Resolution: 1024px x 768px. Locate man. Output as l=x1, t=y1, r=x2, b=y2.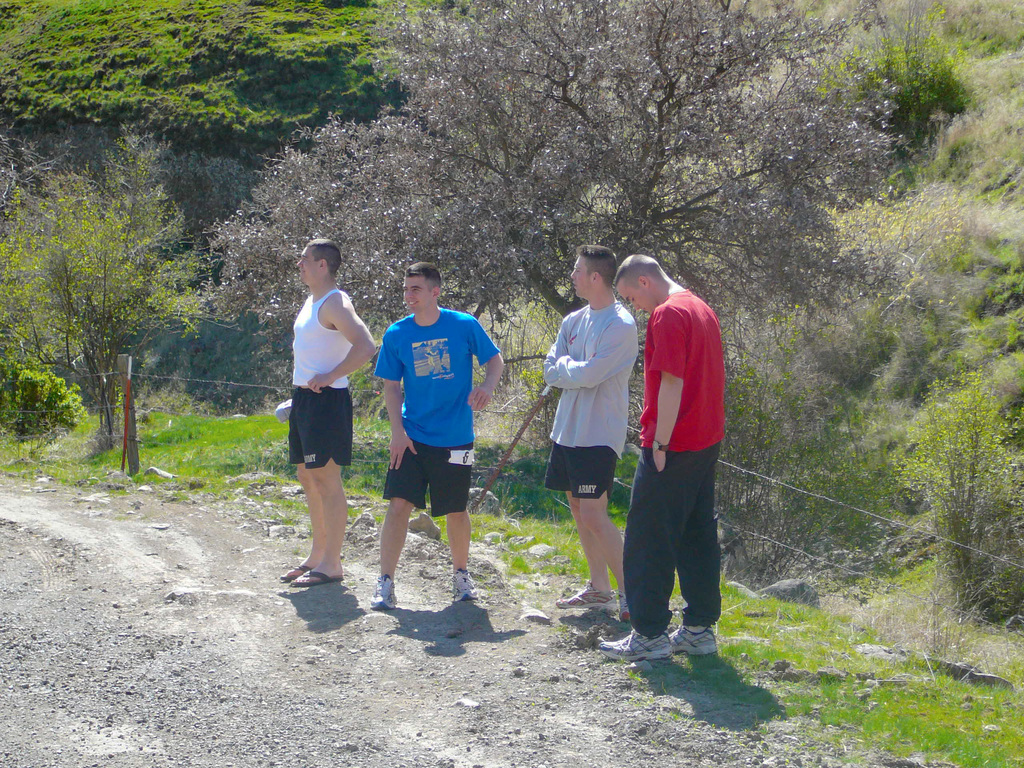
l=371, t=259, r=505, b=614.
